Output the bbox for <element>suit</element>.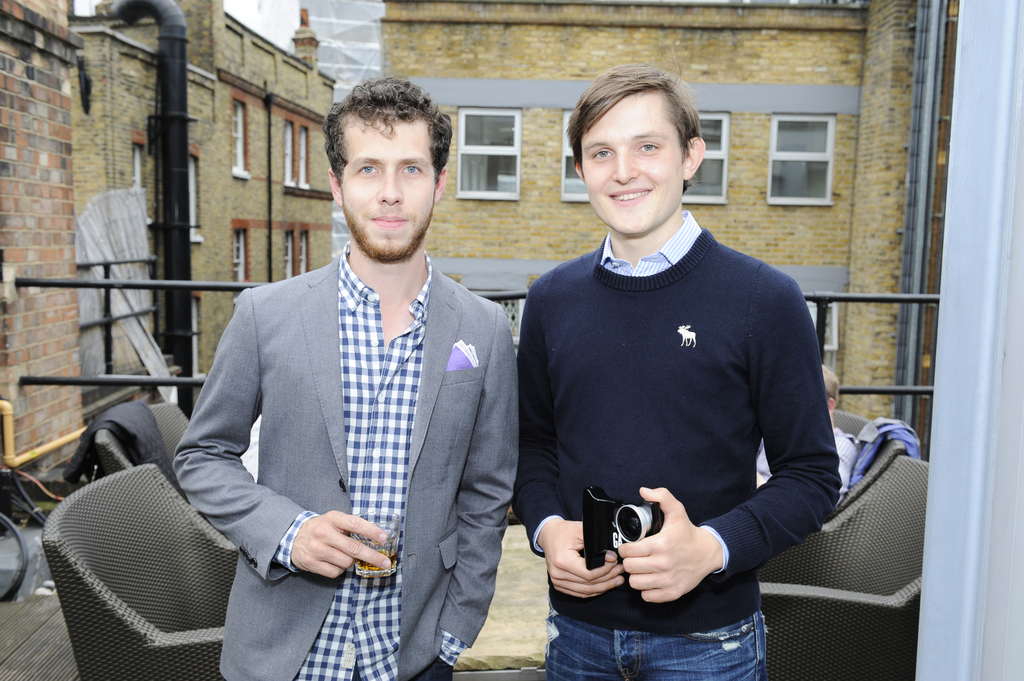
164, 137, 511, 670.
